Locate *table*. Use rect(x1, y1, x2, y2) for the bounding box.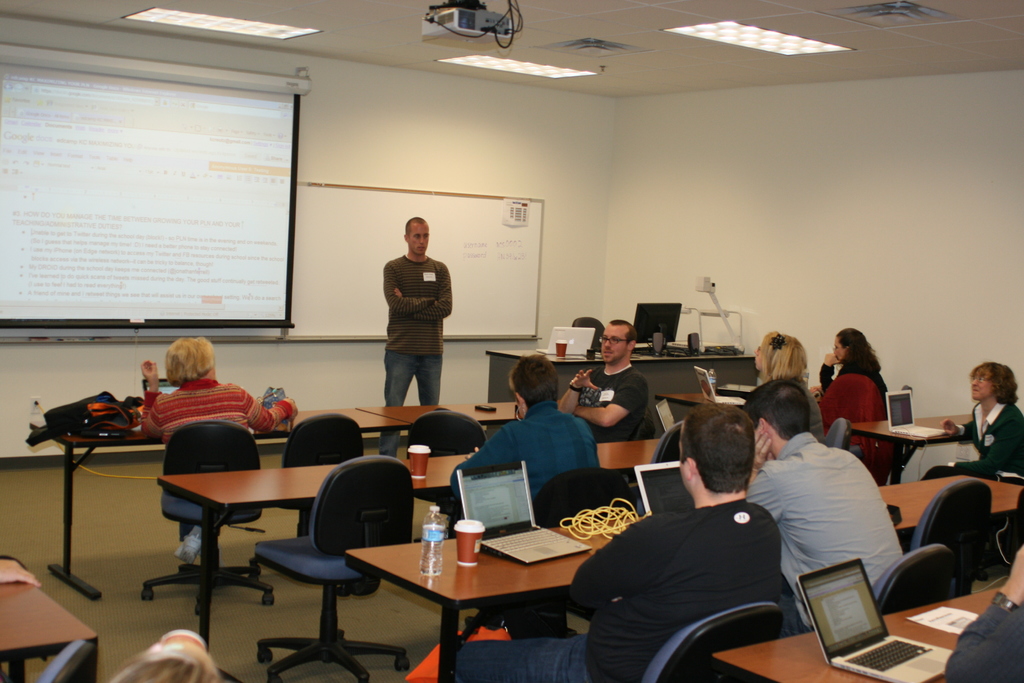
rect(342, 498, 1023, 682).
